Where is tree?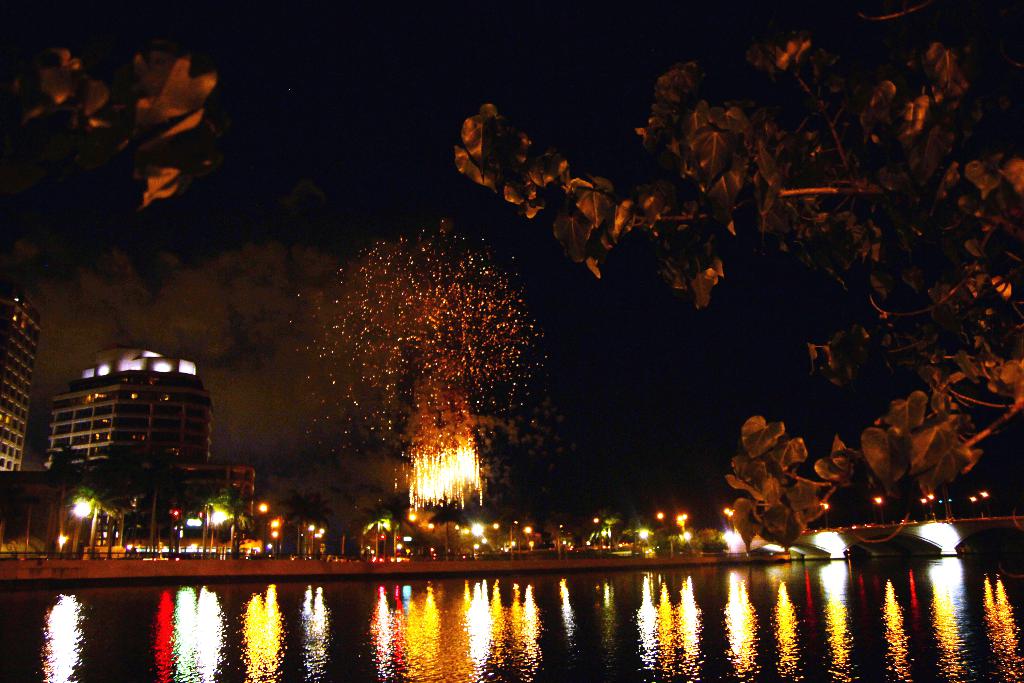
left=495, top=502, right=528, bottom=562.
